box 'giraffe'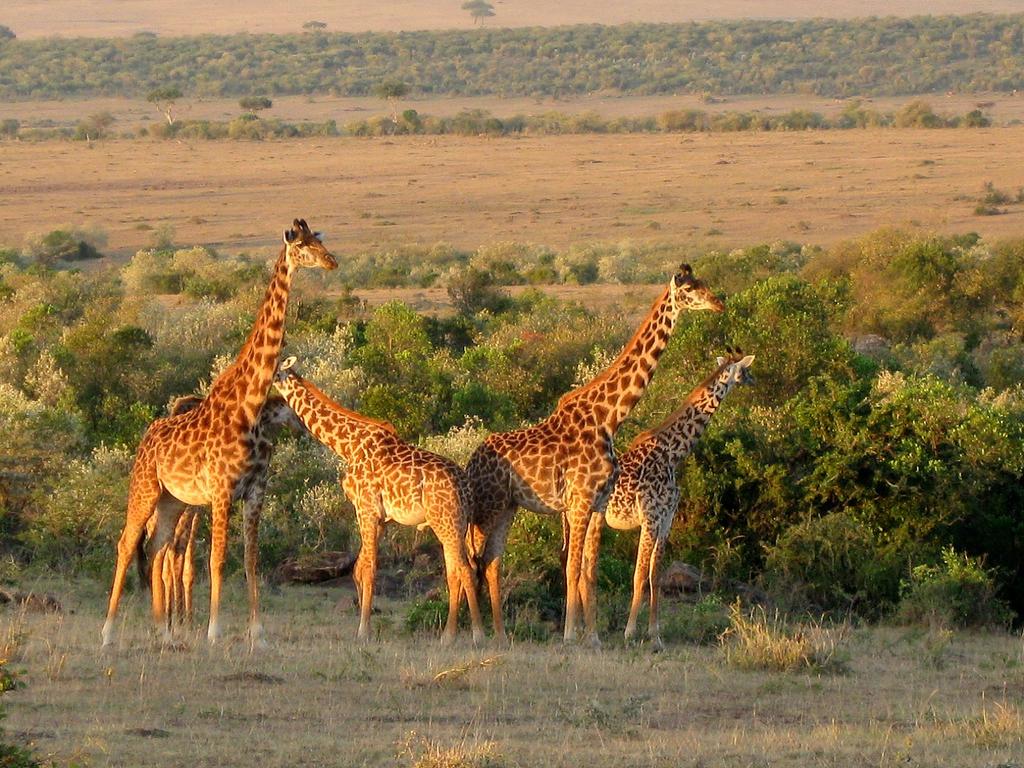
left=563, top=340, right=753, bottom=635
